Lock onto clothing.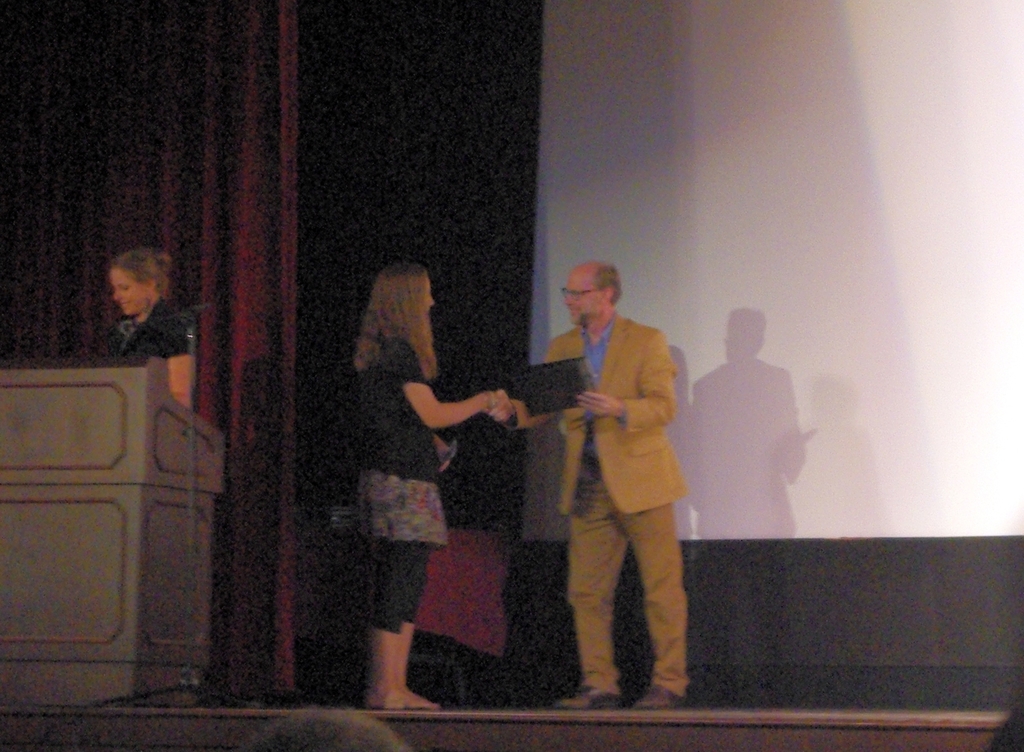
Locked: [531, 320, 691, 690].
